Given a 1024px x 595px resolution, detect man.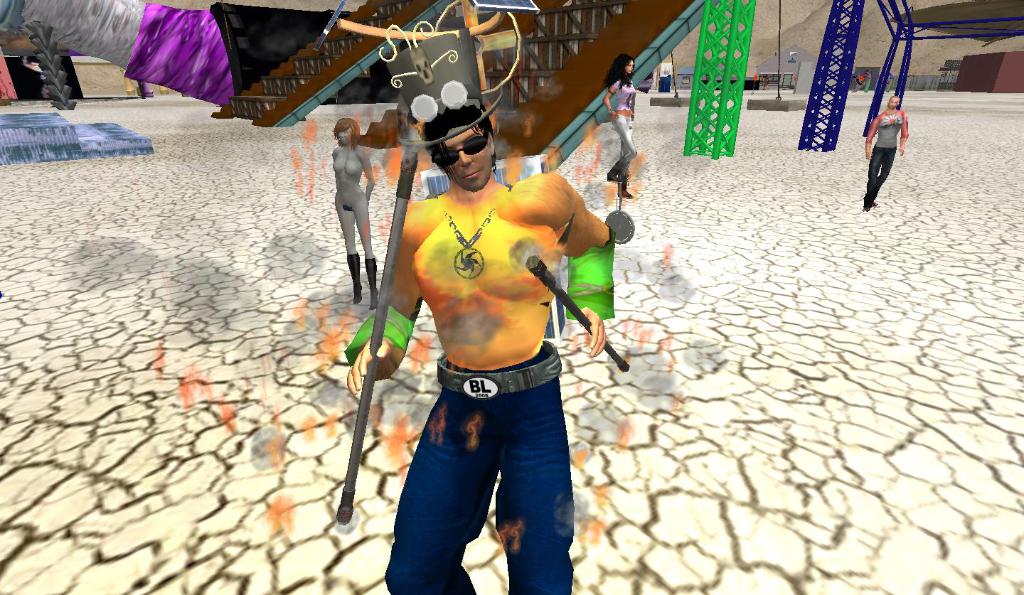
bbox=(333, 94, 616, 584).
